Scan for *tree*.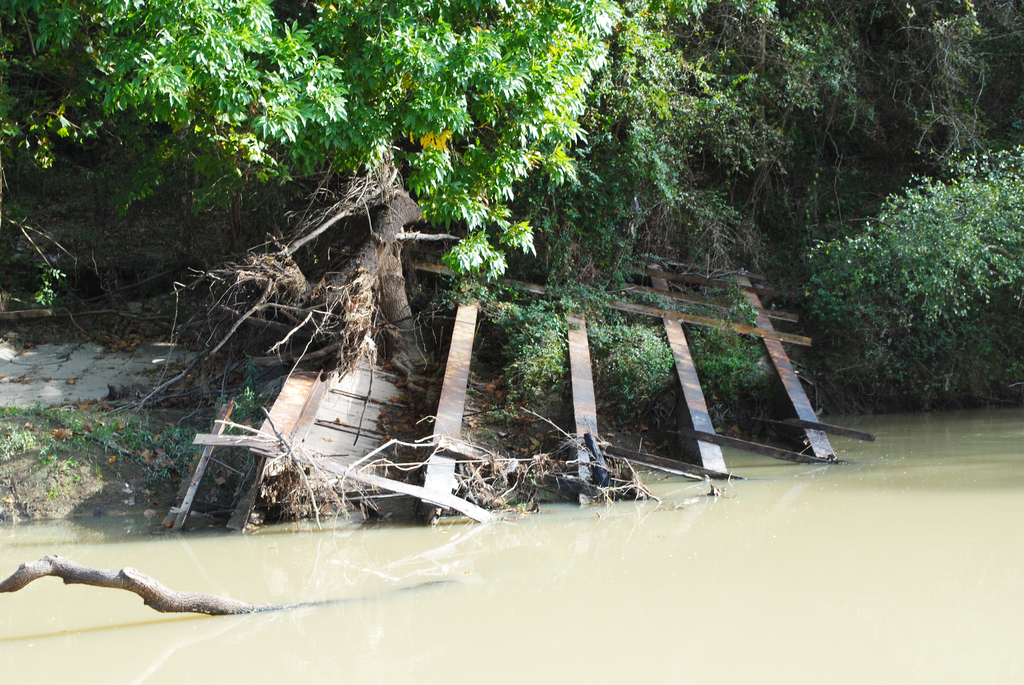
Scan result: 0 0 1023 412.
